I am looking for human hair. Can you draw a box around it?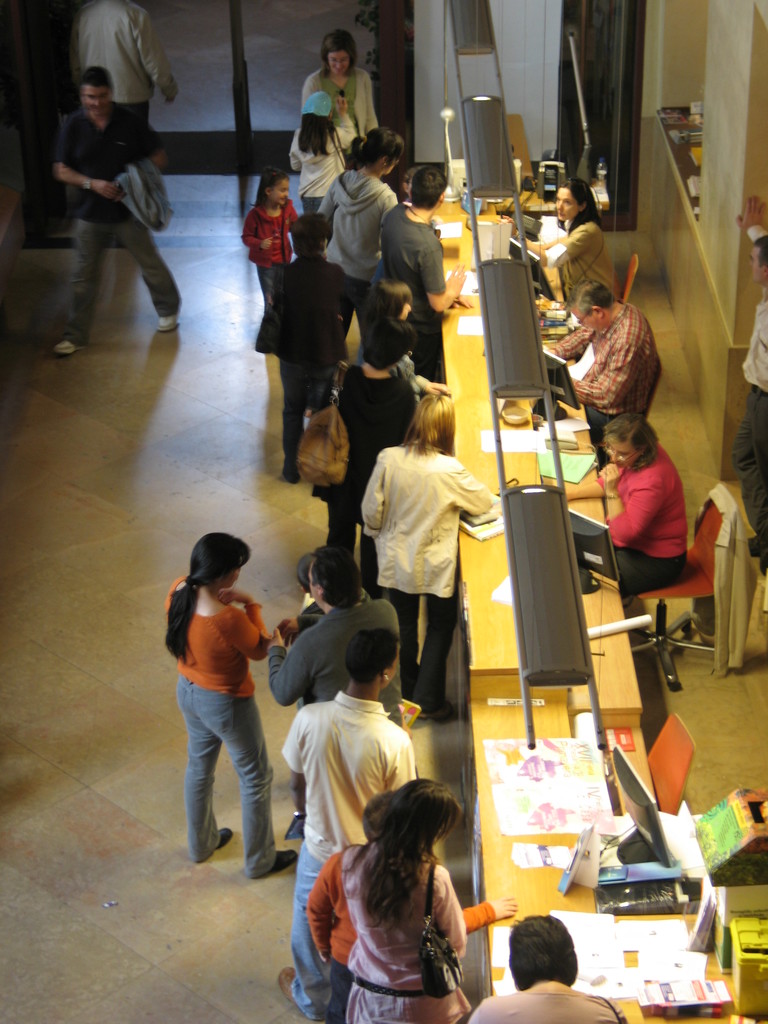
Sure, the bounding box is left=359, top=316, right=420, bottom=371.
